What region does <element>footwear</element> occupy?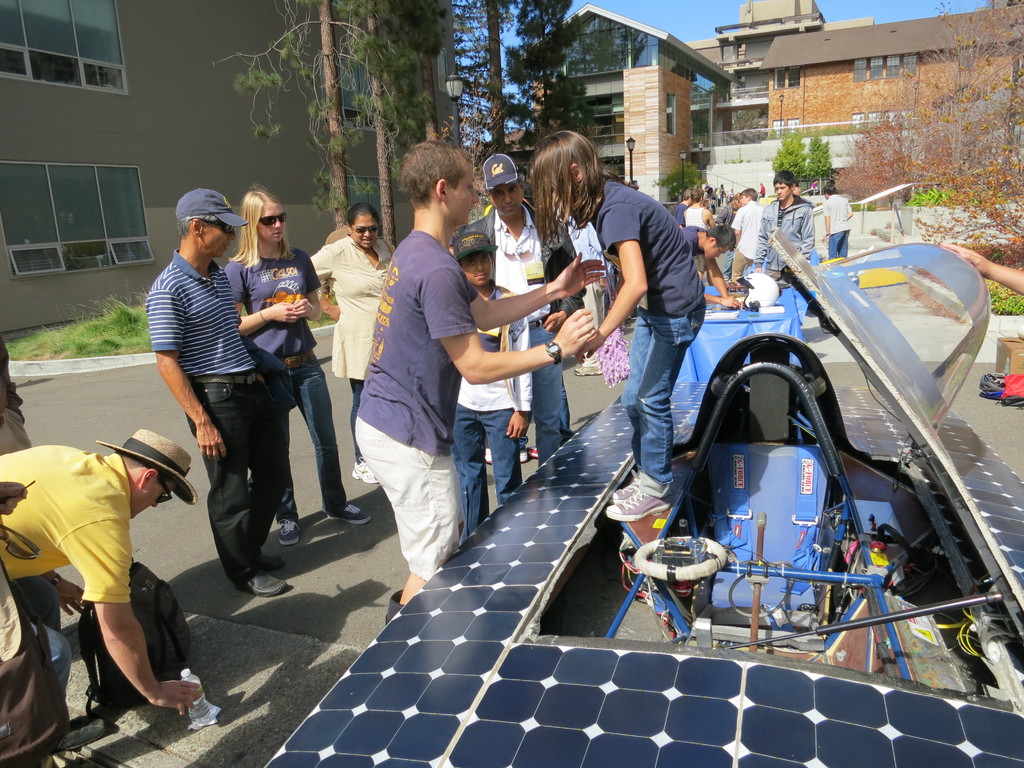
locate(351, 455, 382, 484).
